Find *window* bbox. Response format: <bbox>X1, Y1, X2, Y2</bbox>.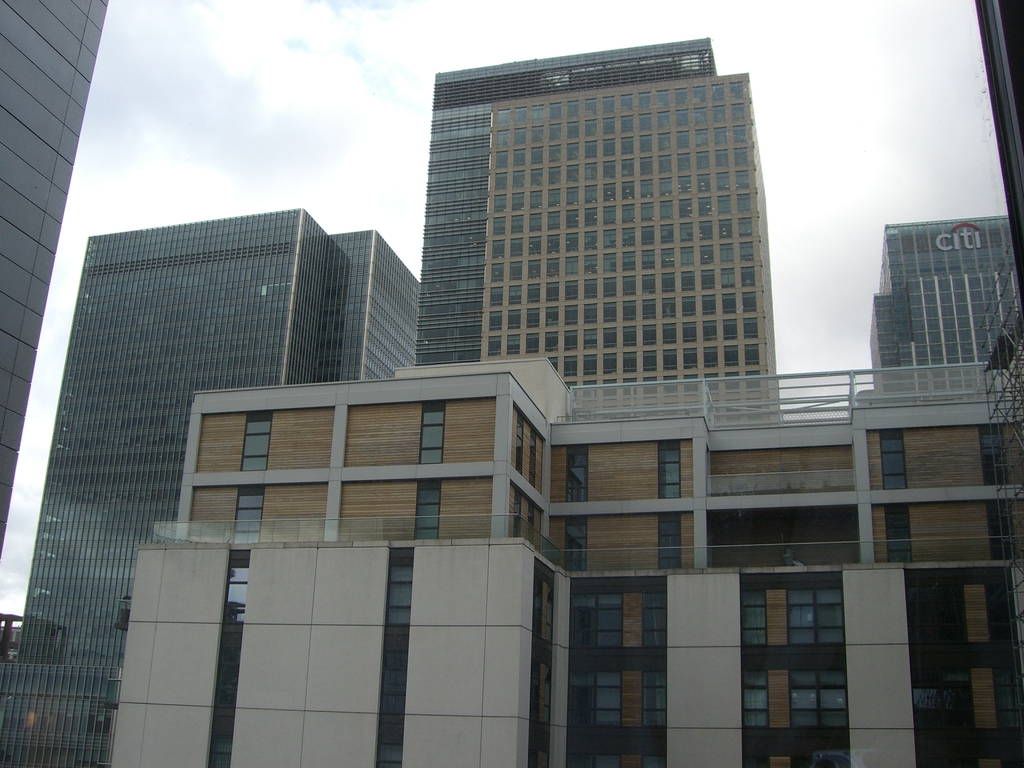
<bbox>511, 410, 527, 474</bbox>.
